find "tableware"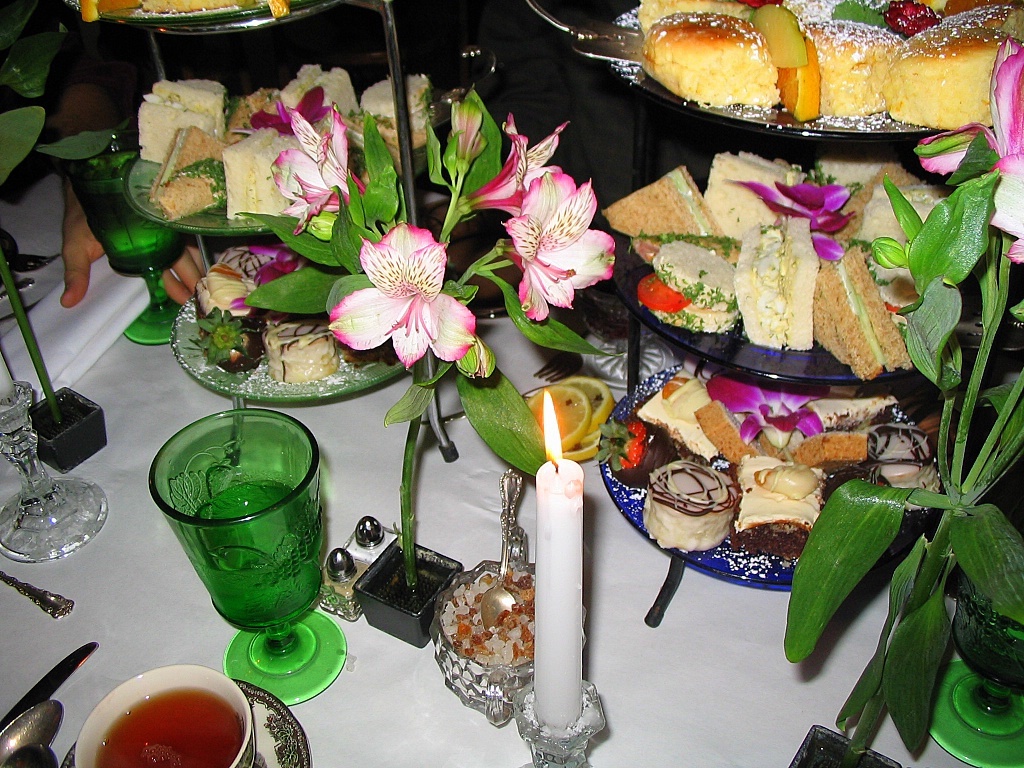
<region>68, 681, 314, 767</region>
